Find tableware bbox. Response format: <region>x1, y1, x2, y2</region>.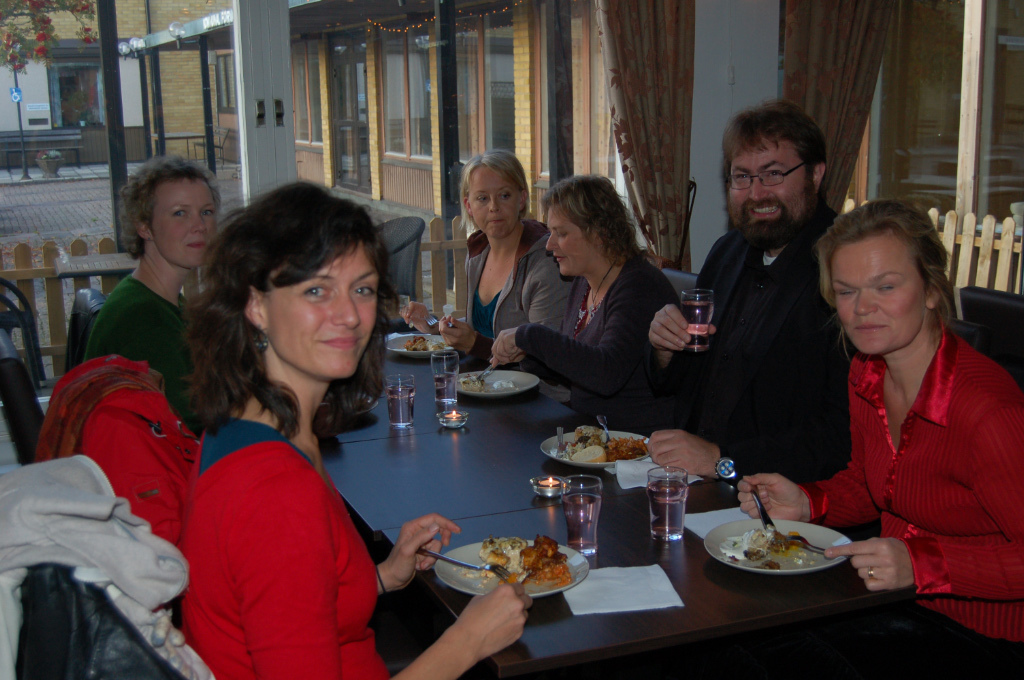
<region>542, 429, 653, 472</region>.
